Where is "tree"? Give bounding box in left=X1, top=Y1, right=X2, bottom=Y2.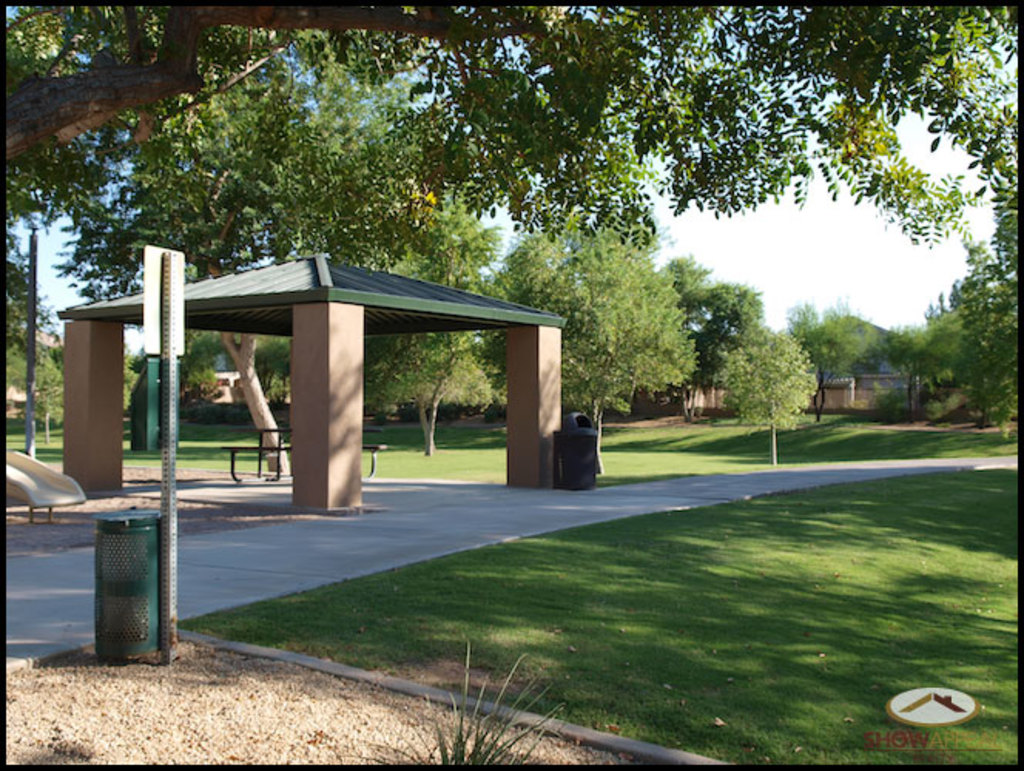
left=885, top=310, right=964, bottom=412.
